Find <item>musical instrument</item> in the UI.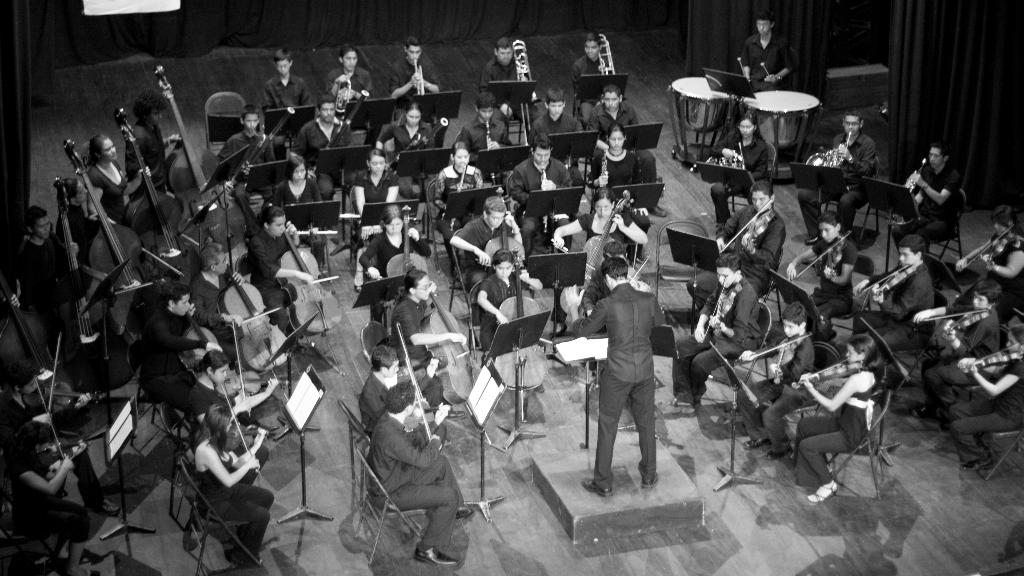
UI element at x1=422, y1=255, x2=490, y2=415.
